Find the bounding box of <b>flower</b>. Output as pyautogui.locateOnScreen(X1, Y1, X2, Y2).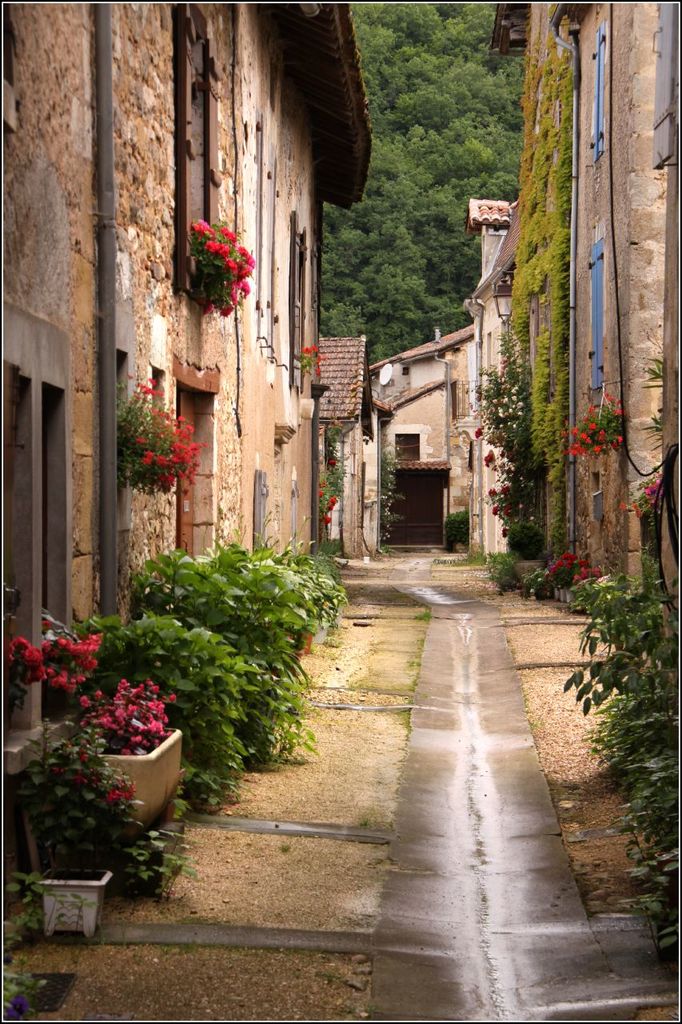
pyautogui.locateOnScreen(323, 457, 341, 467).
